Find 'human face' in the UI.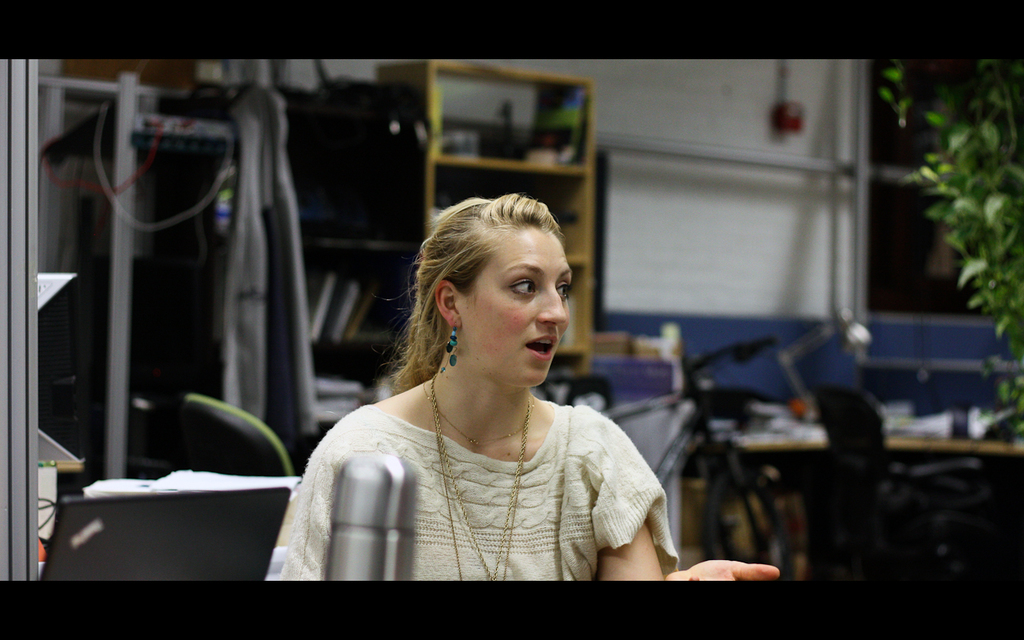
UI element at box=[464, 225, 570, 389].
